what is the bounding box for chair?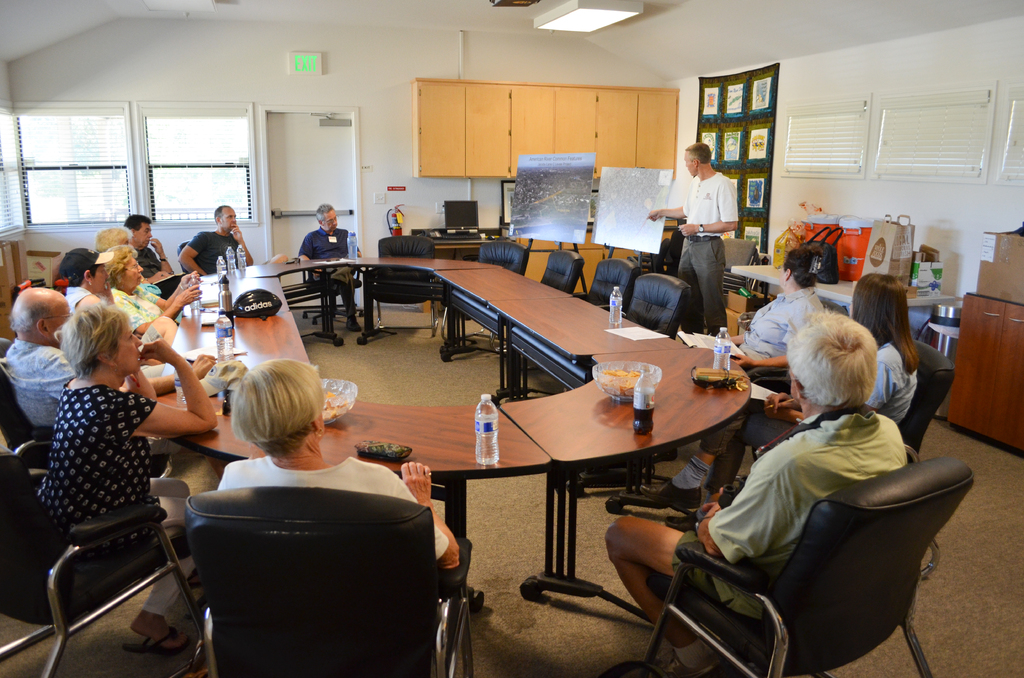
detection(456, 238, 530, 350).
